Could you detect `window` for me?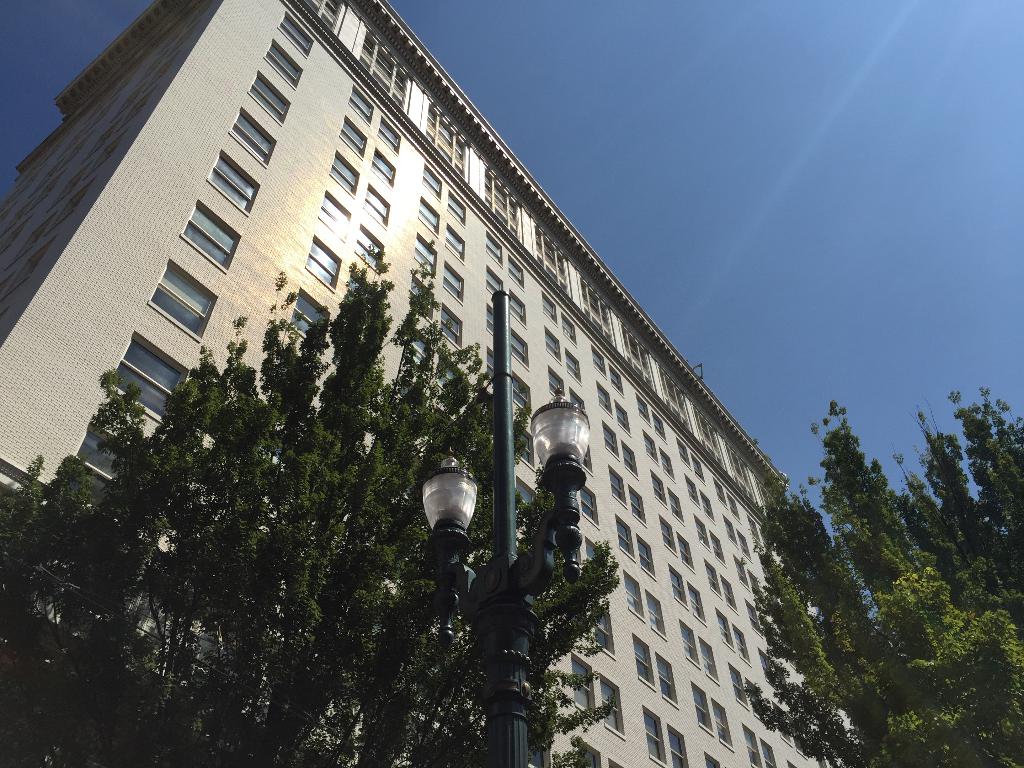
Detection result: [left=569, top=346, right=585, bottom=390].
